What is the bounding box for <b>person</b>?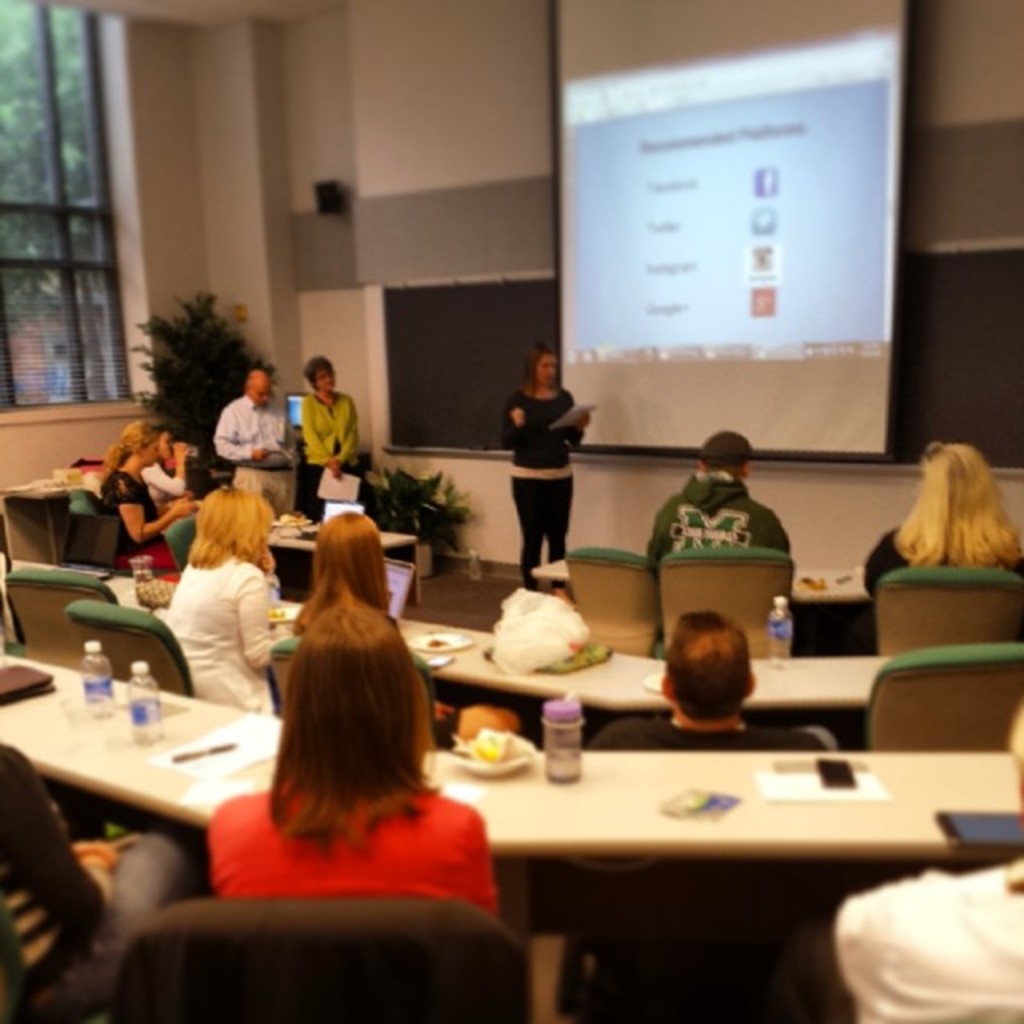
bbox=[645, 430, 795, 566].
